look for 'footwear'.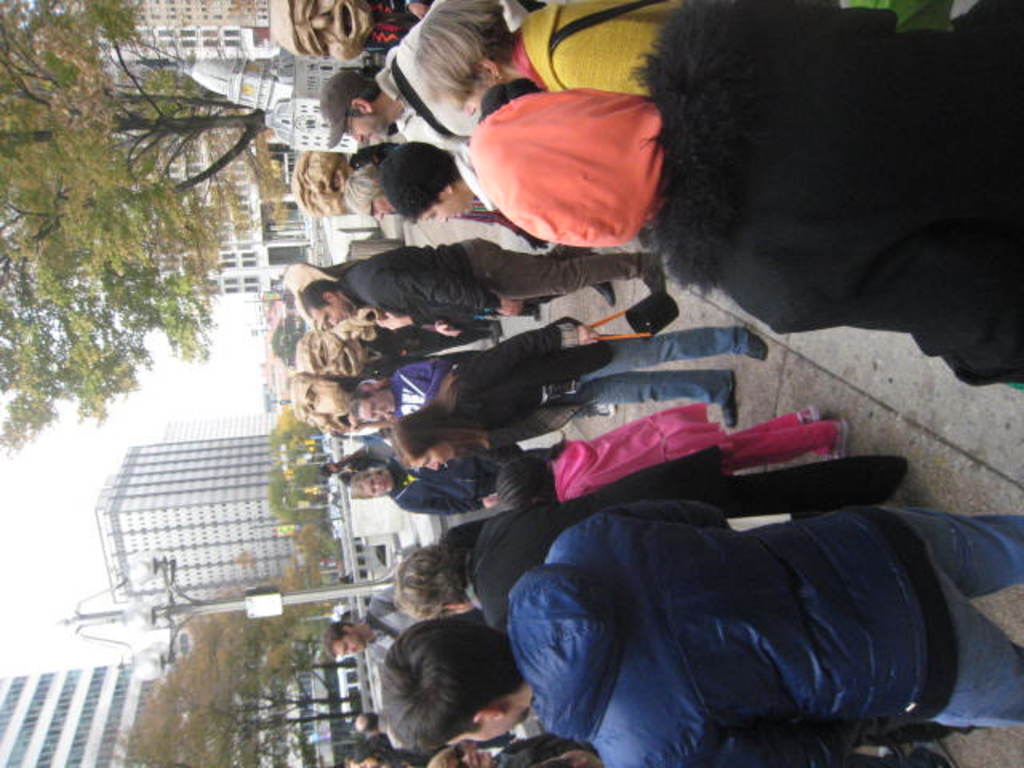
Found: rect(720, 368, 739, 427).
